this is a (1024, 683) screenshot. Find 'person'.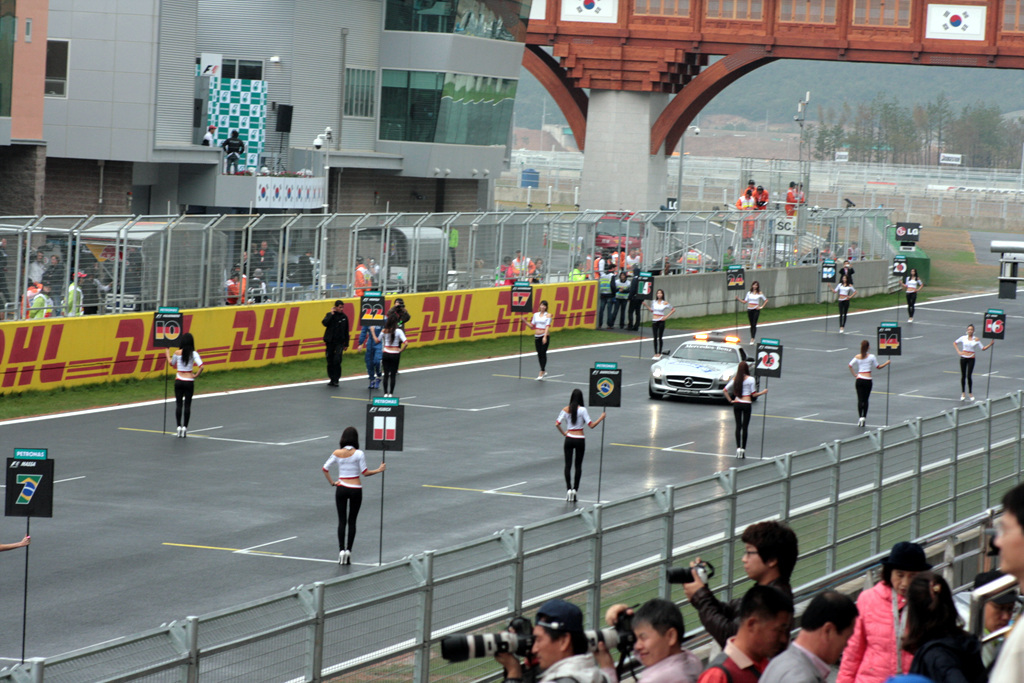
Bounding box: [346, 256, 371, 297].
